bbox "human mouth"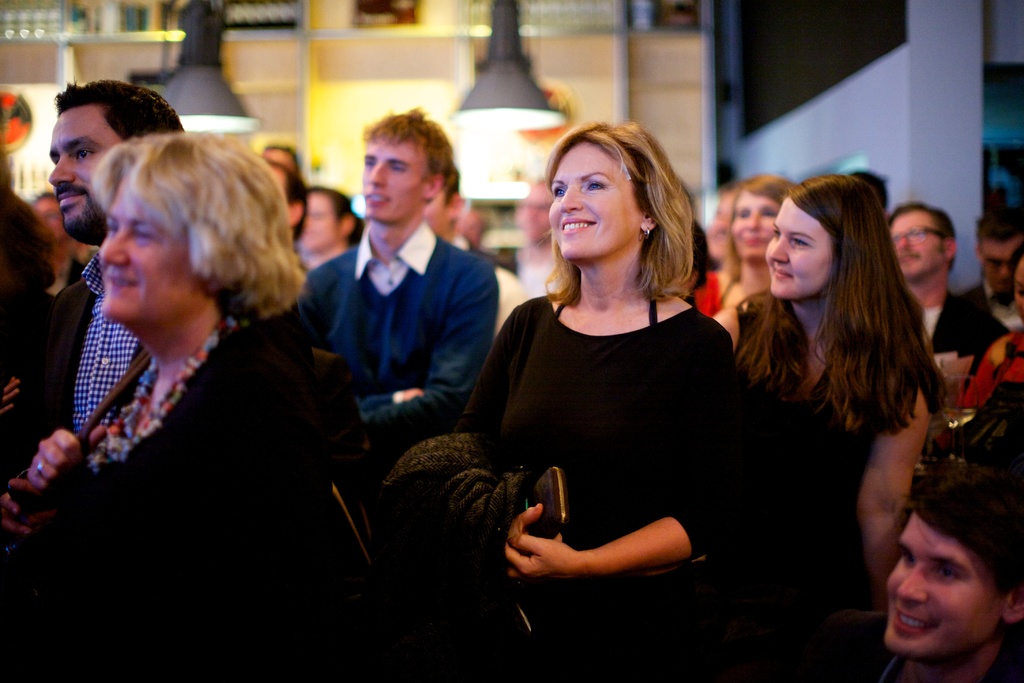
59/192/85/208
